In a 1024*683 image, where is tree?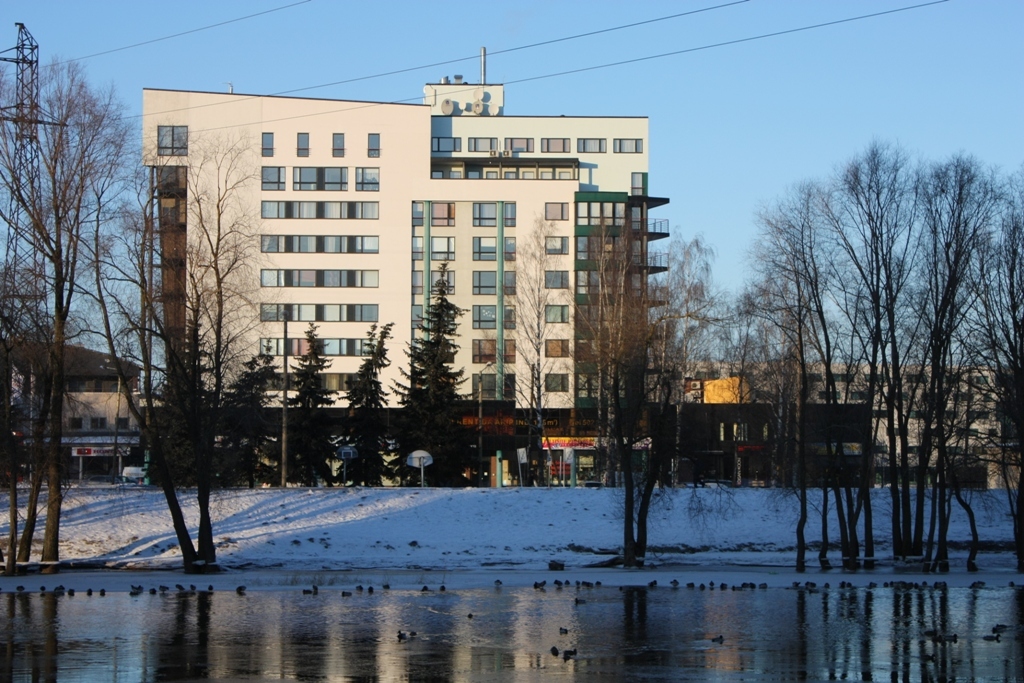
{"left": 333, "top": 322, "right": 399, "bottom": 489}.
